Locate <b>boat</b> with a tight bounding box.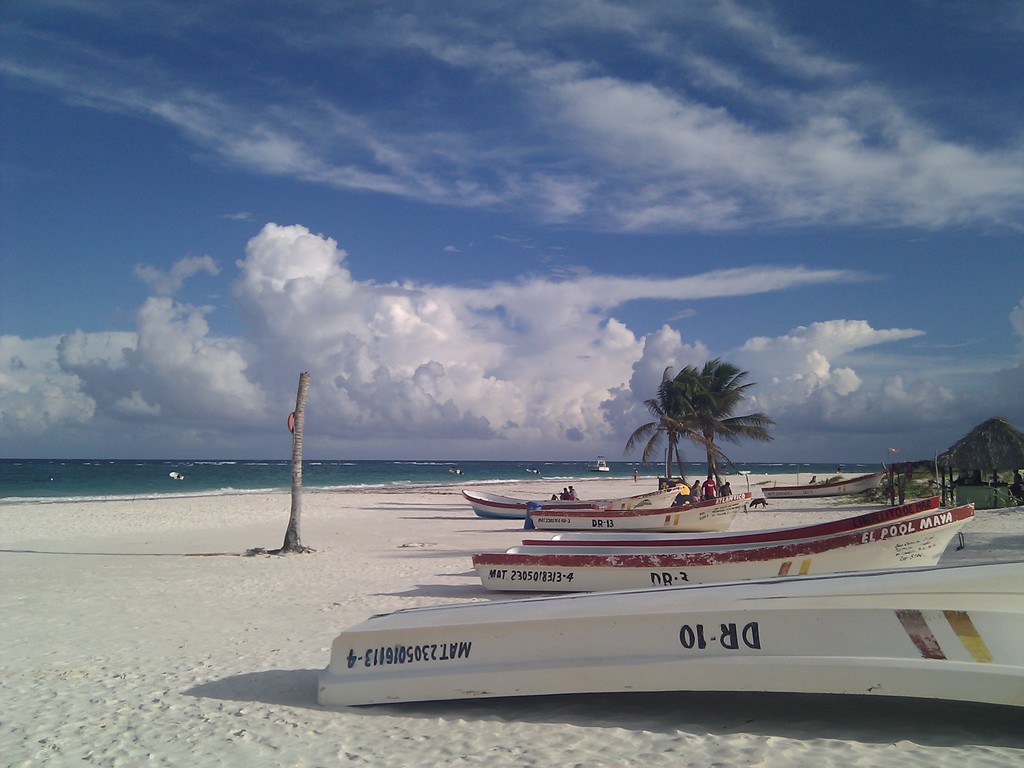
470/500/972/597.
